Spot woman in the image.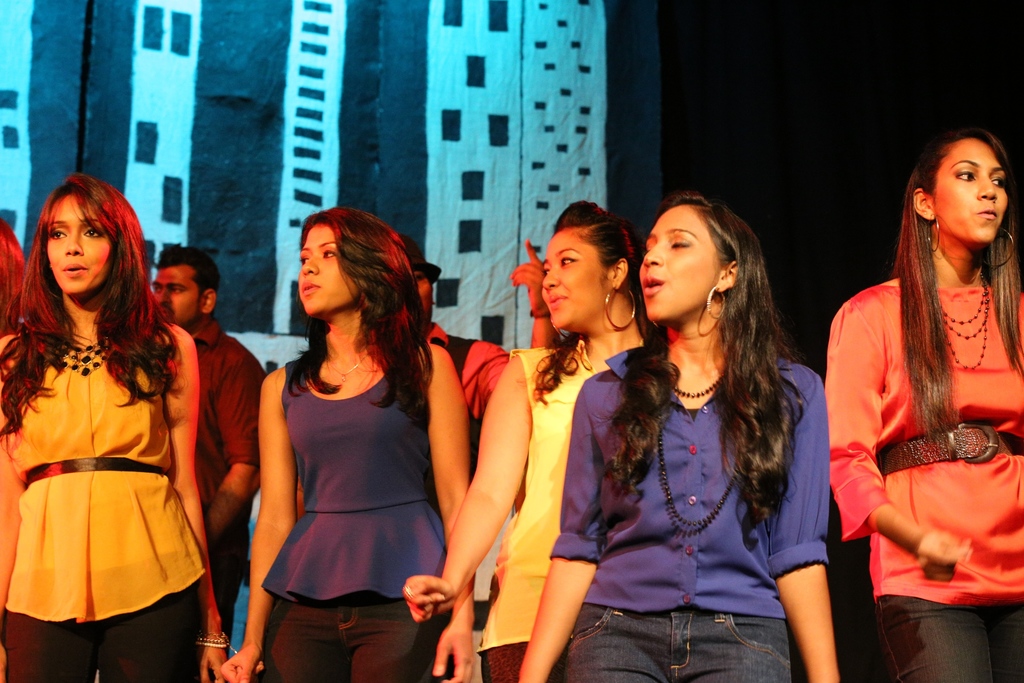
woman found at <box>819,131,1023,682</box>.
